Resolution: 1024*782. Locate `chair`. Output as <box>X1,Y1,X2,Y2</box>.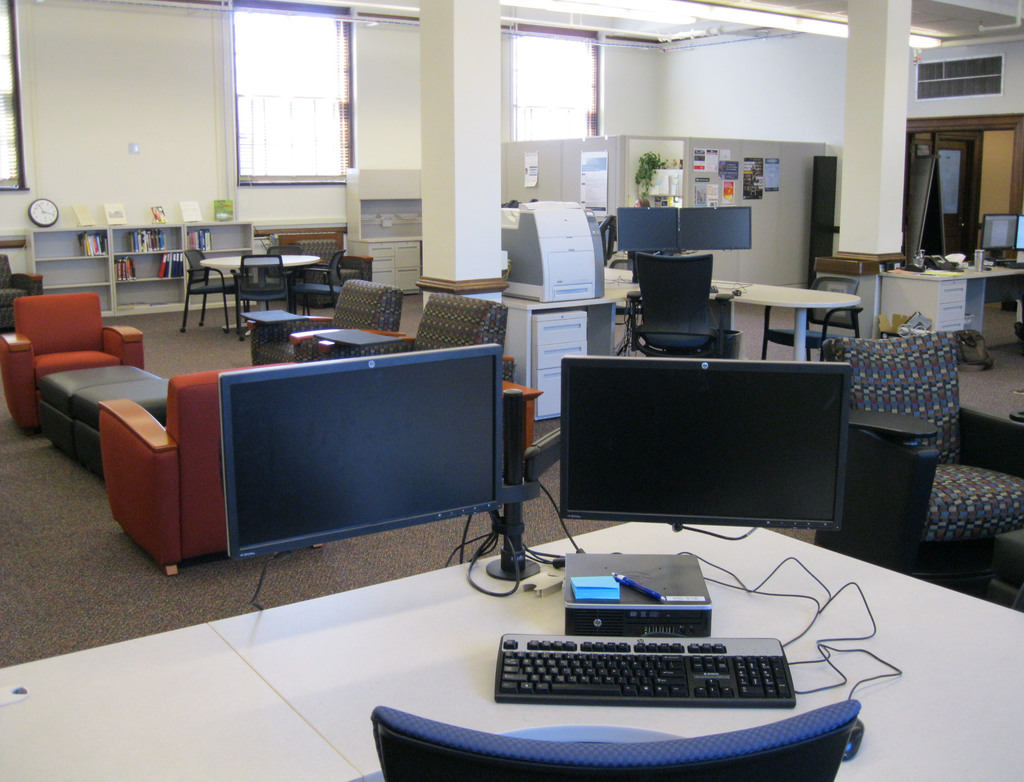
<box>230,253,292,337</box>.
